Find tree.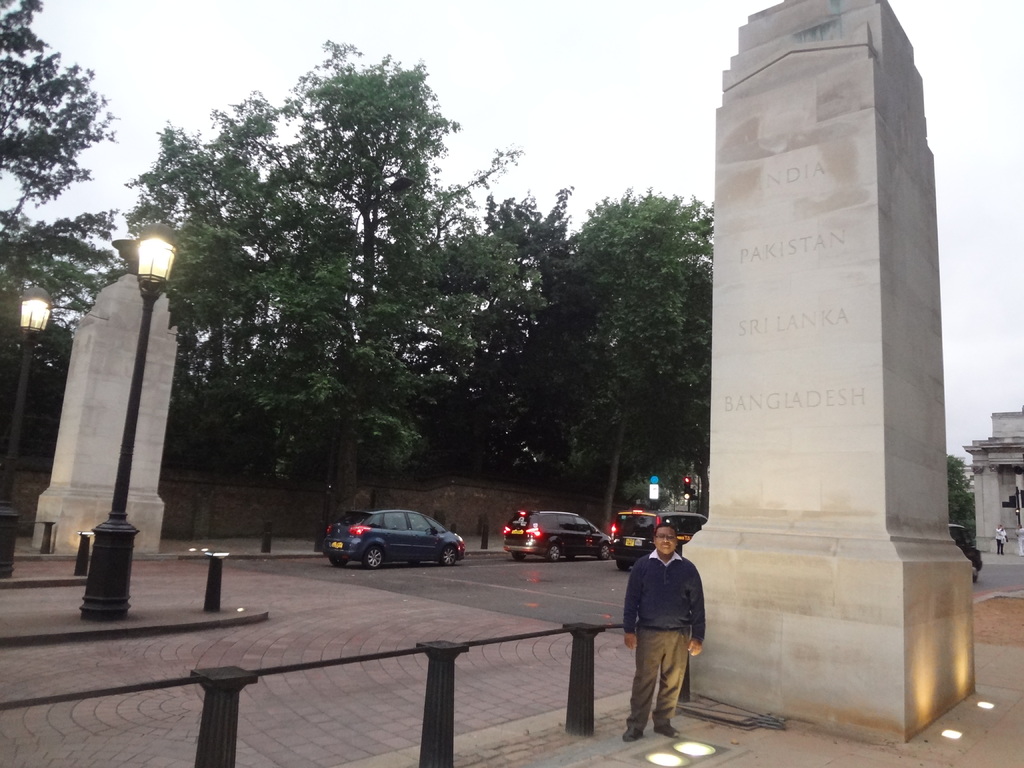
{"left": 0, "top": 0, "right": 123, "bottom": 225}.
